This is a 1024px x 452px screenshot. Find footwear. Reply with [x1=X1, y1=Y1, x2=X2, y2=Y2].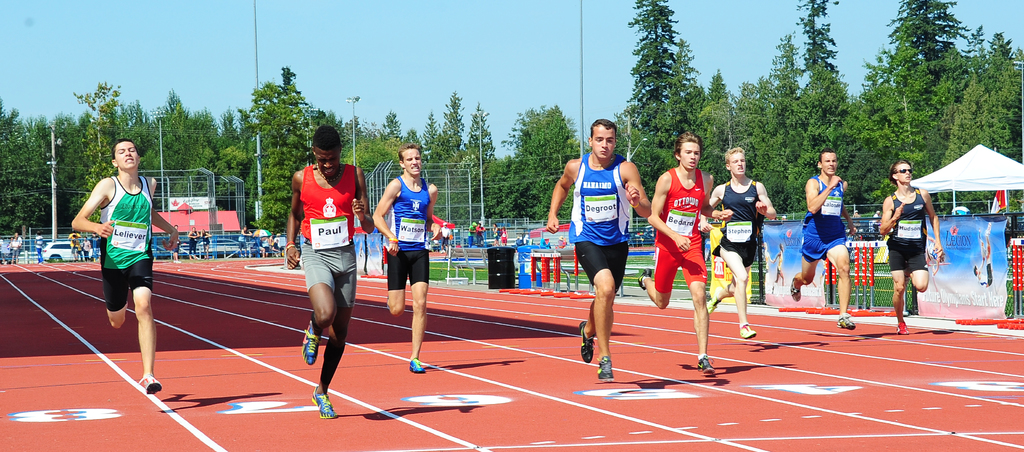
[x1=636, y1=269, x2=650, y2=289].
